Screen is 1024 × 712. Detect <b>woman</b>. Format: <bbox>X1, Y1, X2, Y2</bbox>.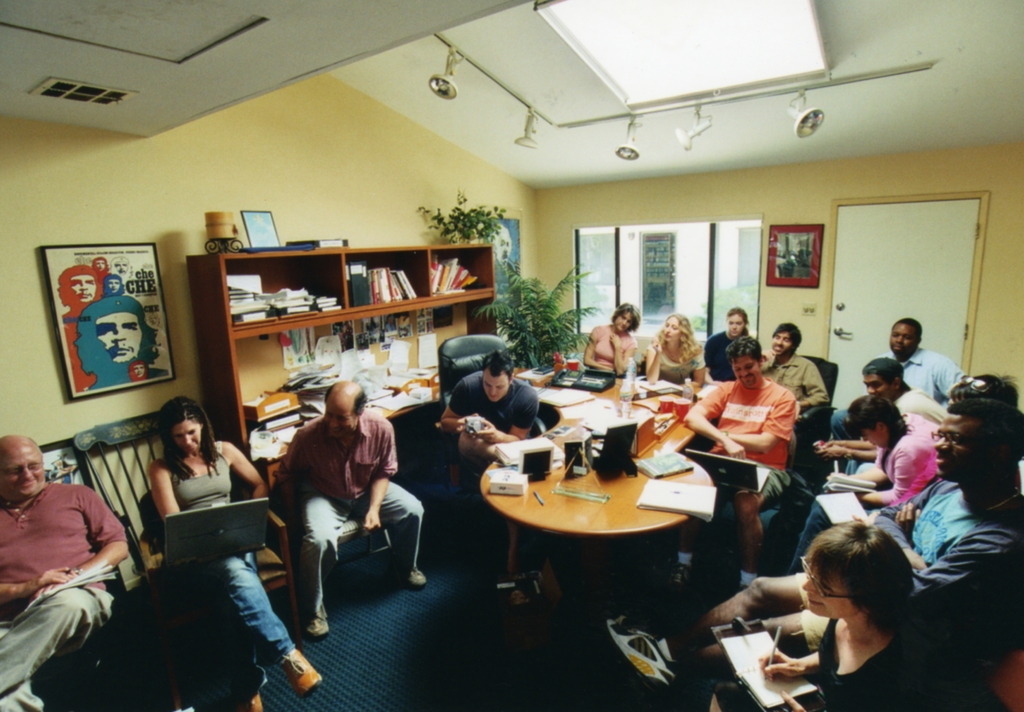
<bbox>788, 396, 945, 567</bbox>.
